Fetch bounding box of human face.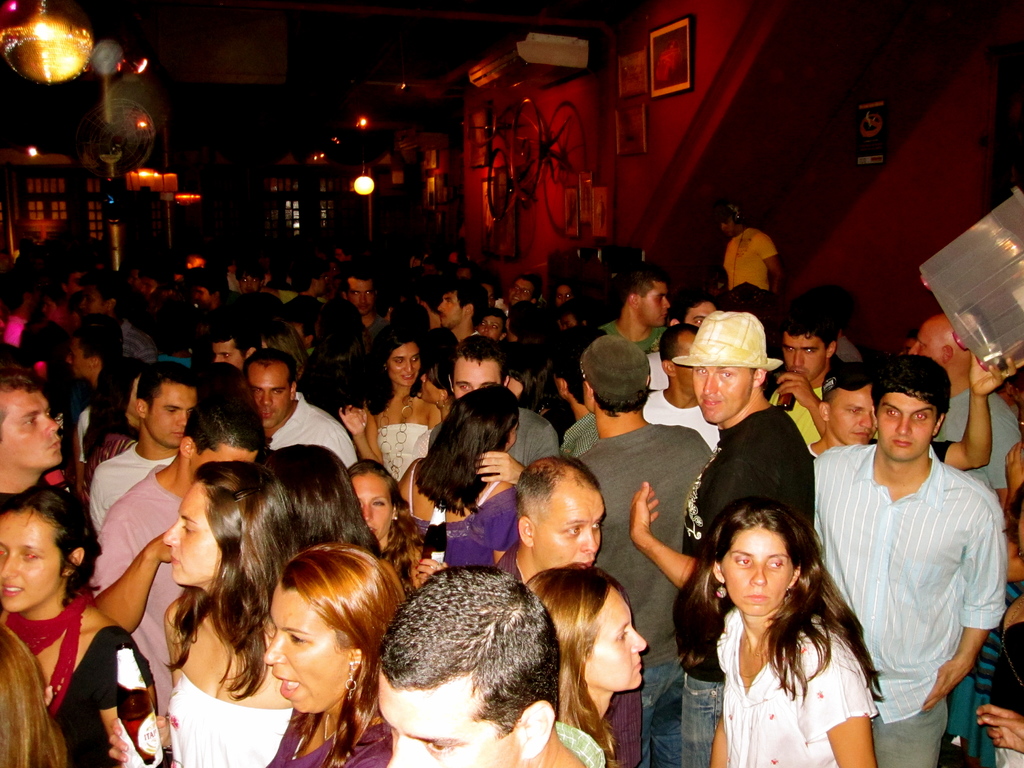
Bbox: 909/318/948/360.
